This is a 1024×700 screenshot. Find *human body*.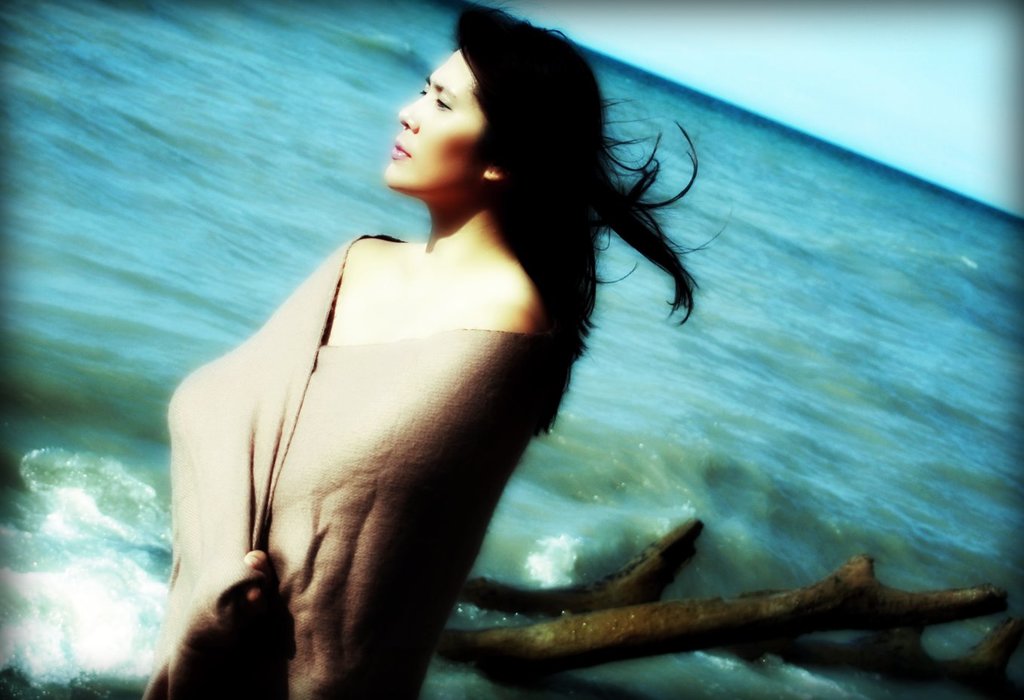
Bounding box: (171, 47, 694, 652).
